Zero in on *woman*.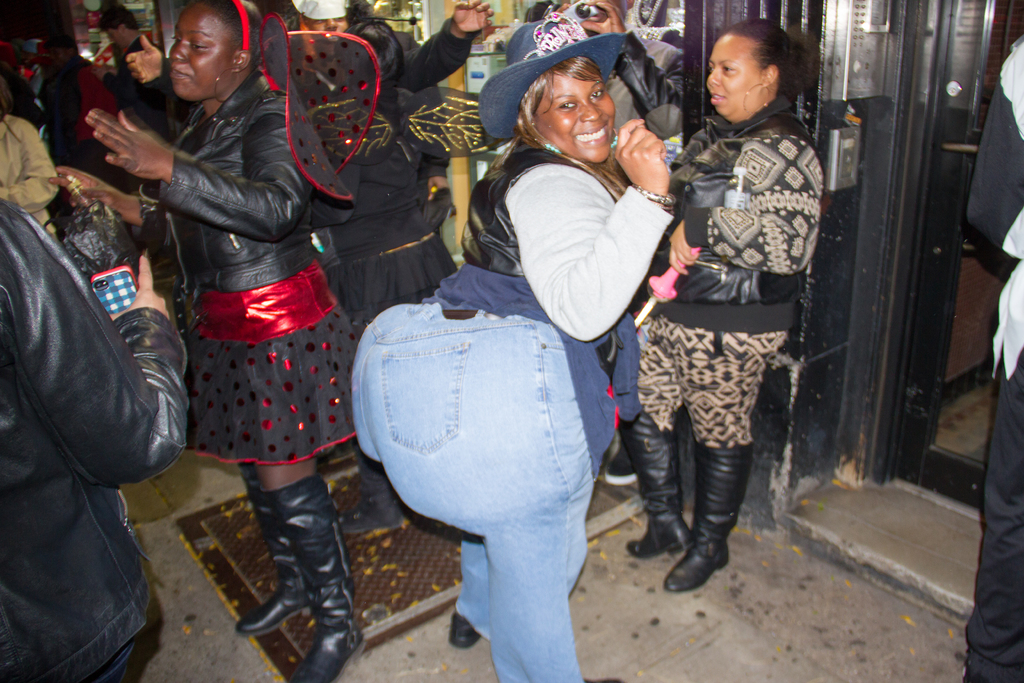
Zeroed in: [left=48, top=0, right=364, bottom=682].
